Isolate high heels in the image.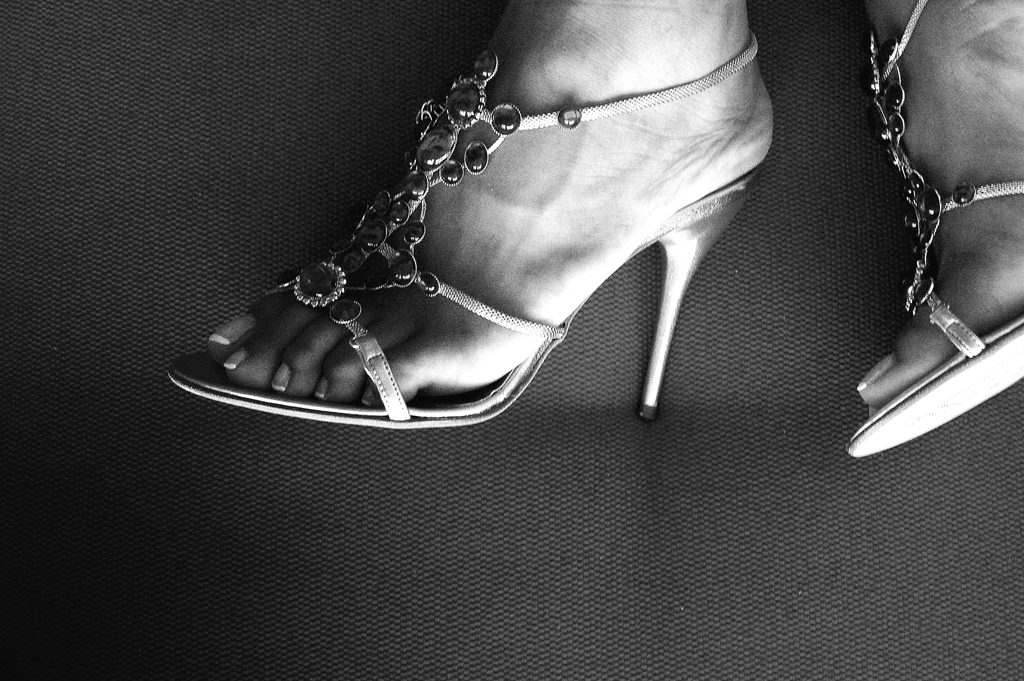
Isolated region: l=167, t=33, r=776, b=422.
